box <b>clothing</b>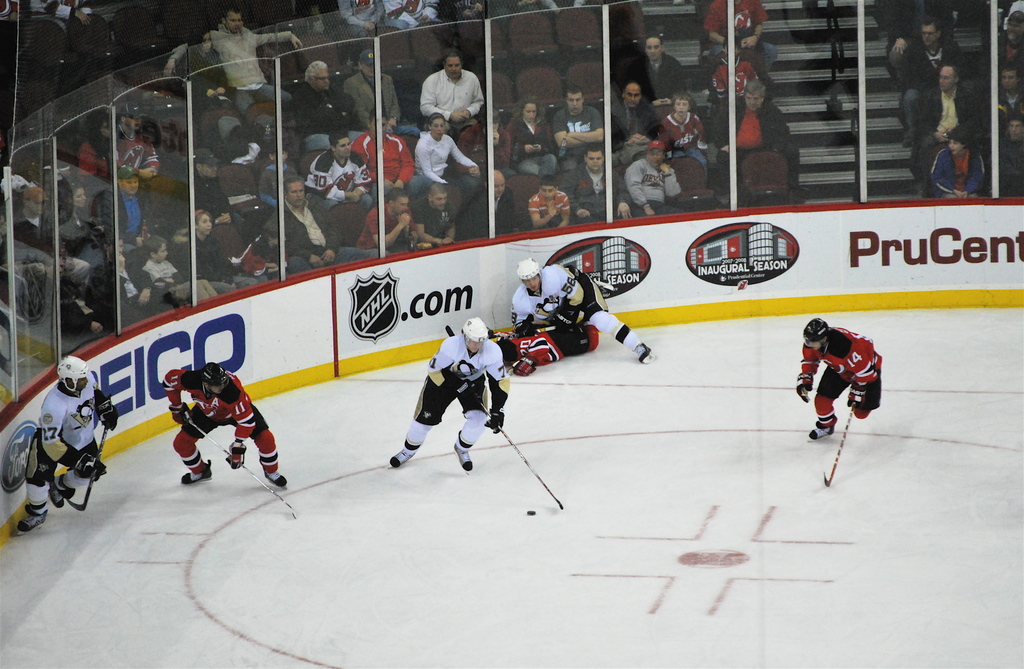
[172, 226, 259, 300]
